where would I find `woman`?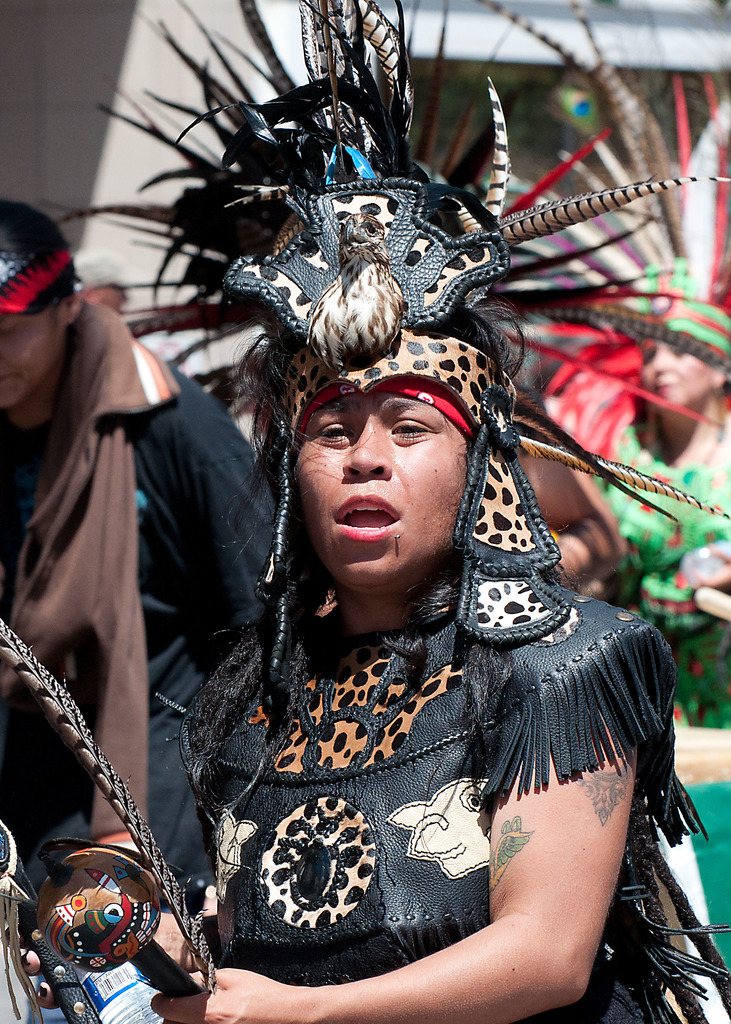
At locate(154, 361, 669, 1023).
